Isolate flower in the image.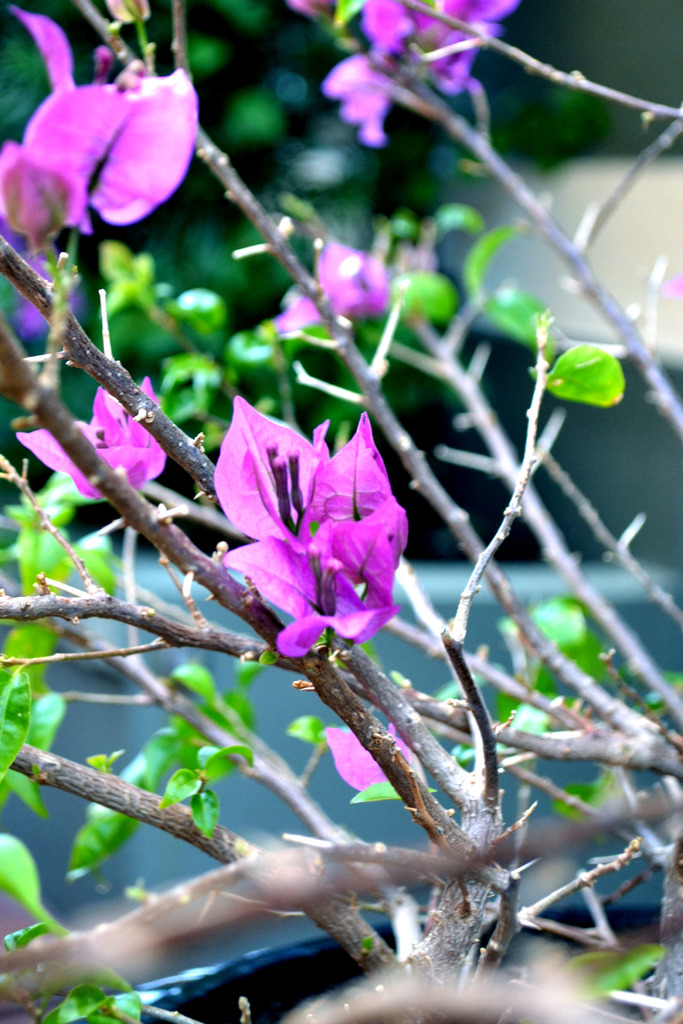
Isolated region: detection(3, 0, 208, 239).
